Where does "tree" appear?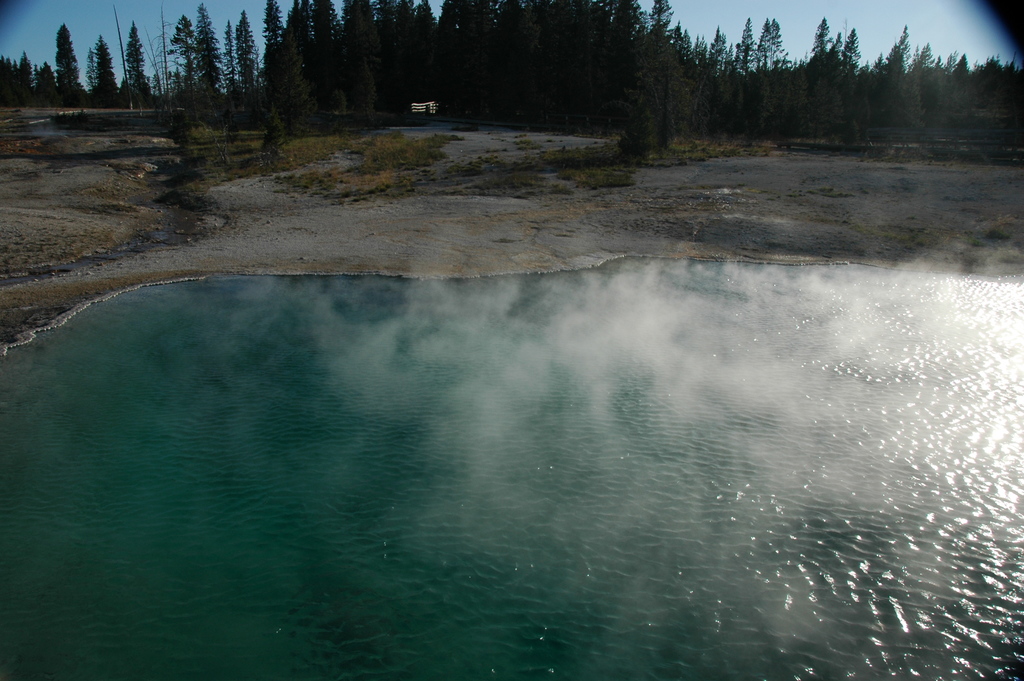
Appears at rect(728, 43, 733, 65).
